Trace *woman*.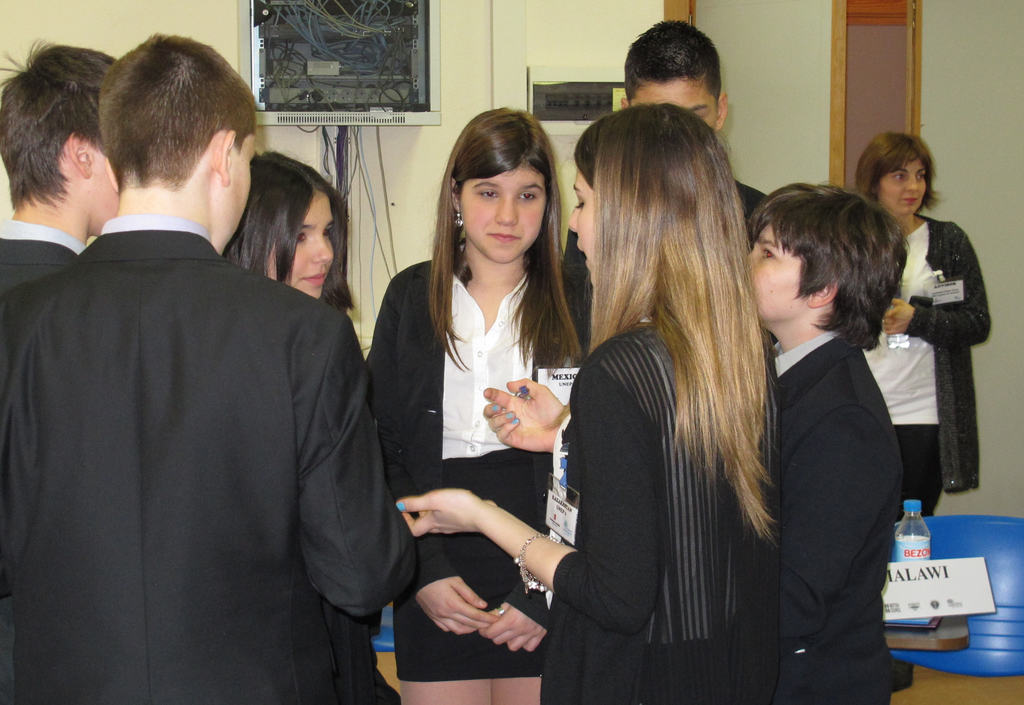
Traced to detection(849, 124, 991, 521).
